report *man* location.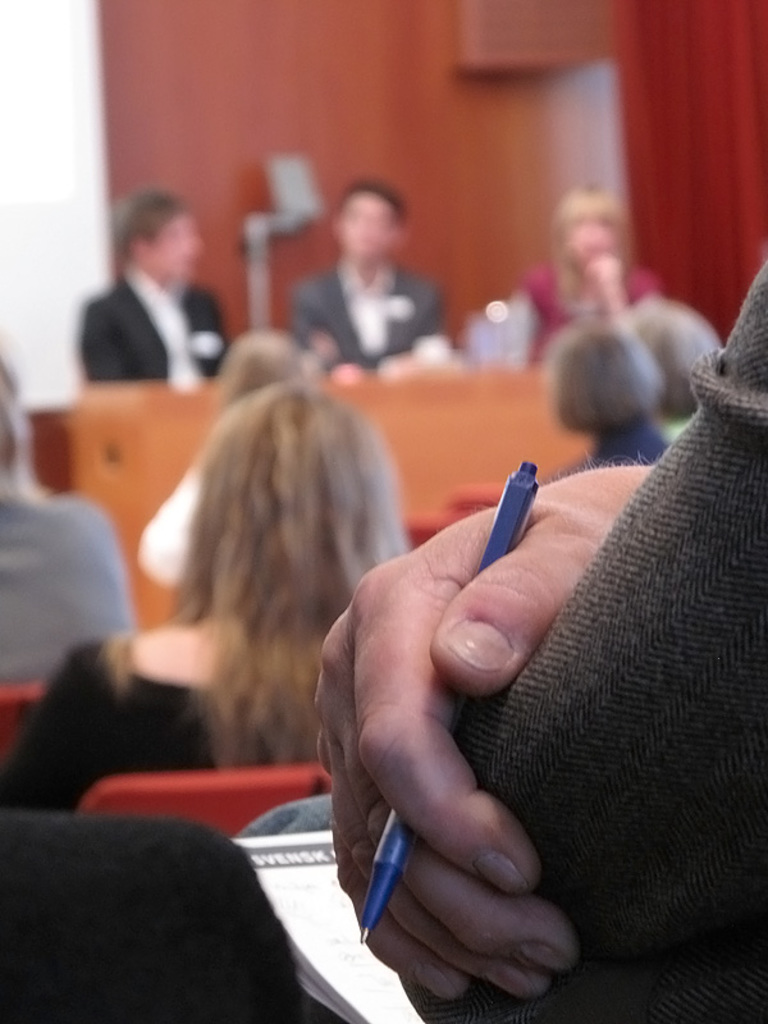
Report: 508/180/662/365.
